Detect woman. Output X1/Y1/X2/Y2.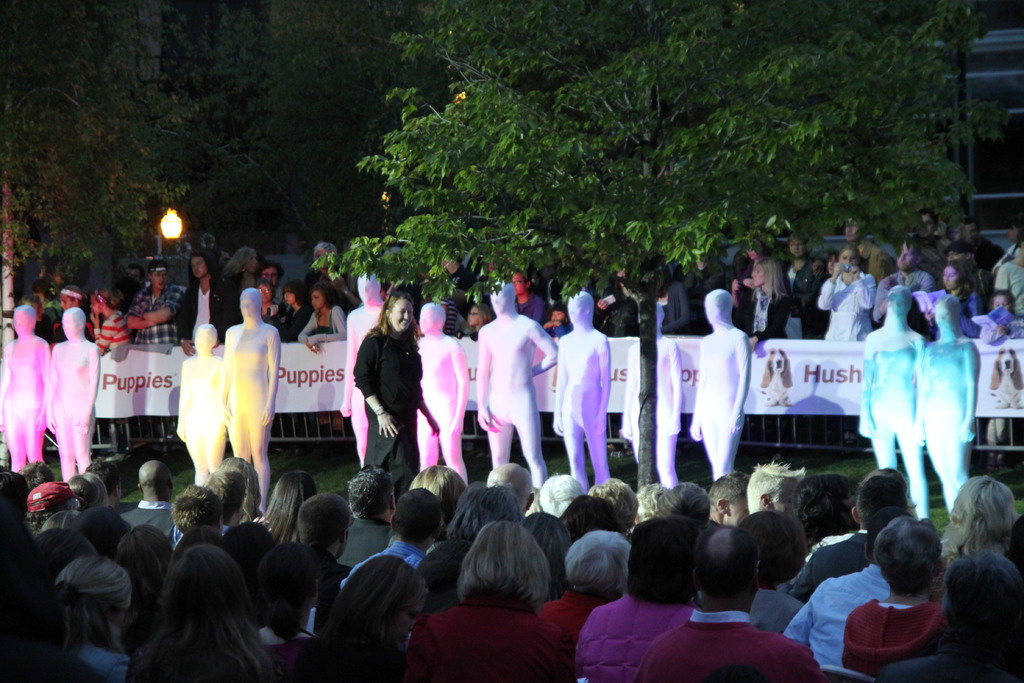
937/255/982/329.
